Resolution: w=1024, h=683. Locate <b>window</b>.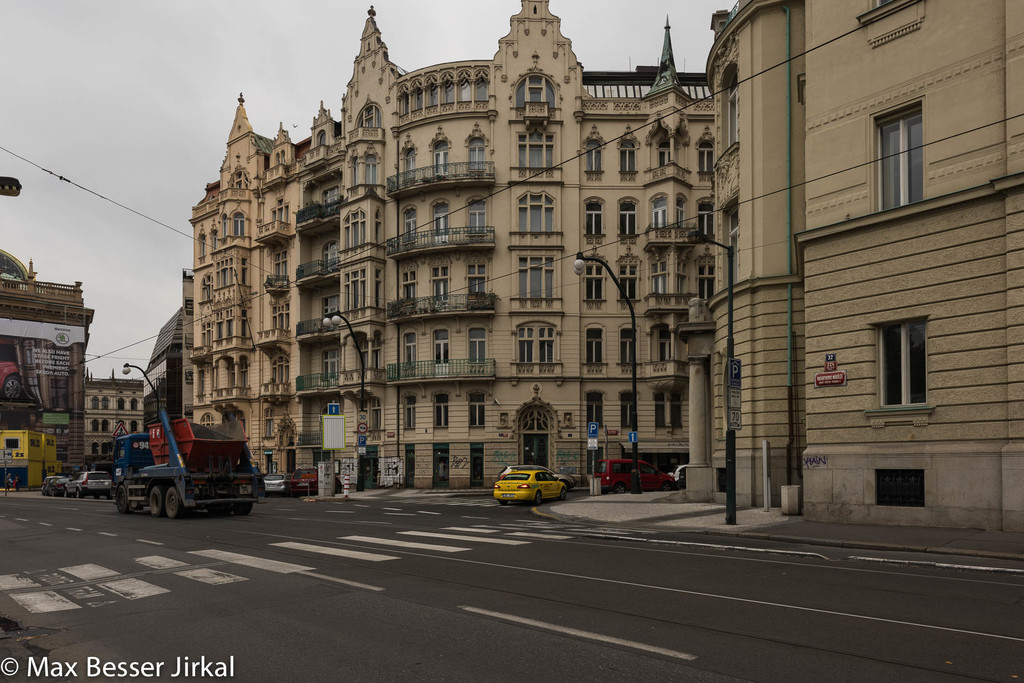
<bbox>640, 261, 674, 294</bbox>.
